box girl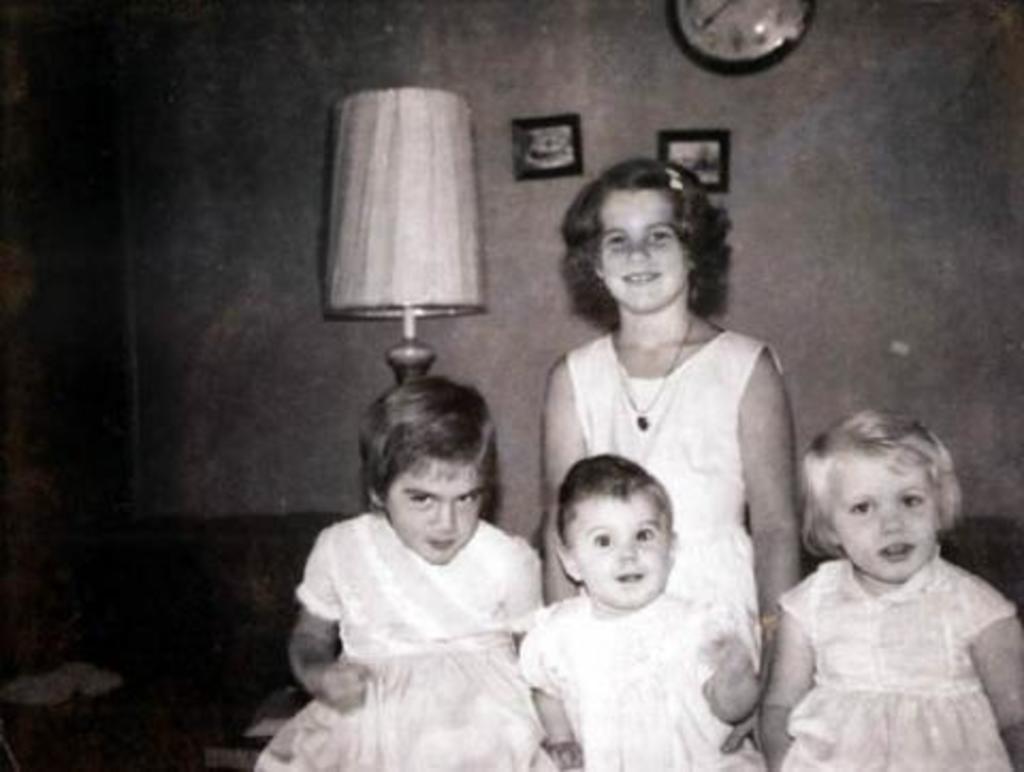
region(540, 156, 804, 640)
